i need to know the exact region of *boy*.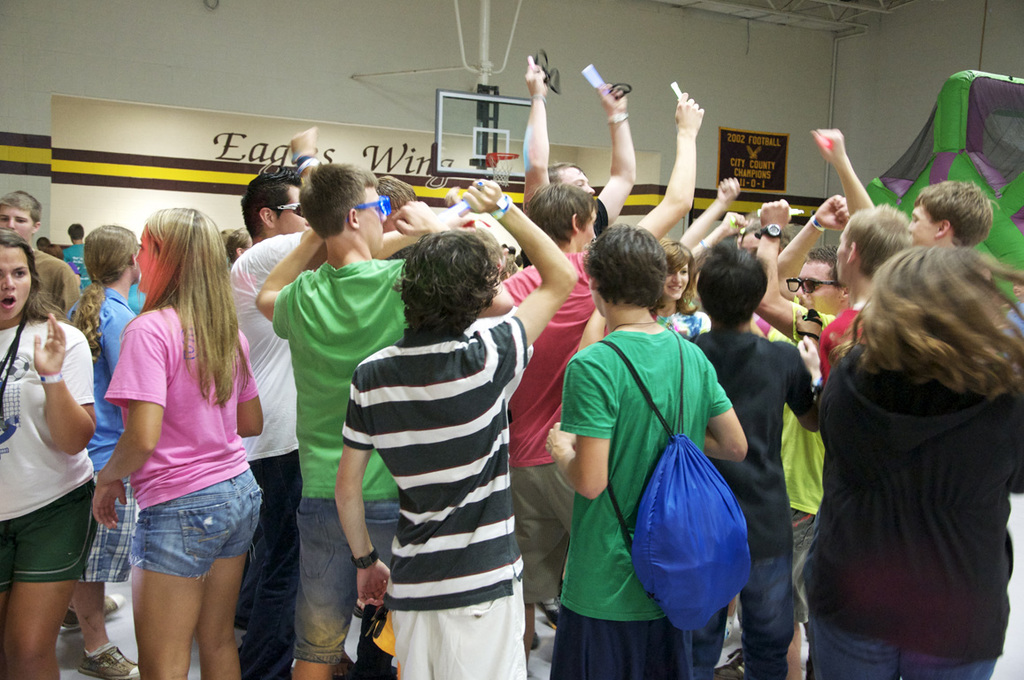
Region: (227, 165, 412, 678).
